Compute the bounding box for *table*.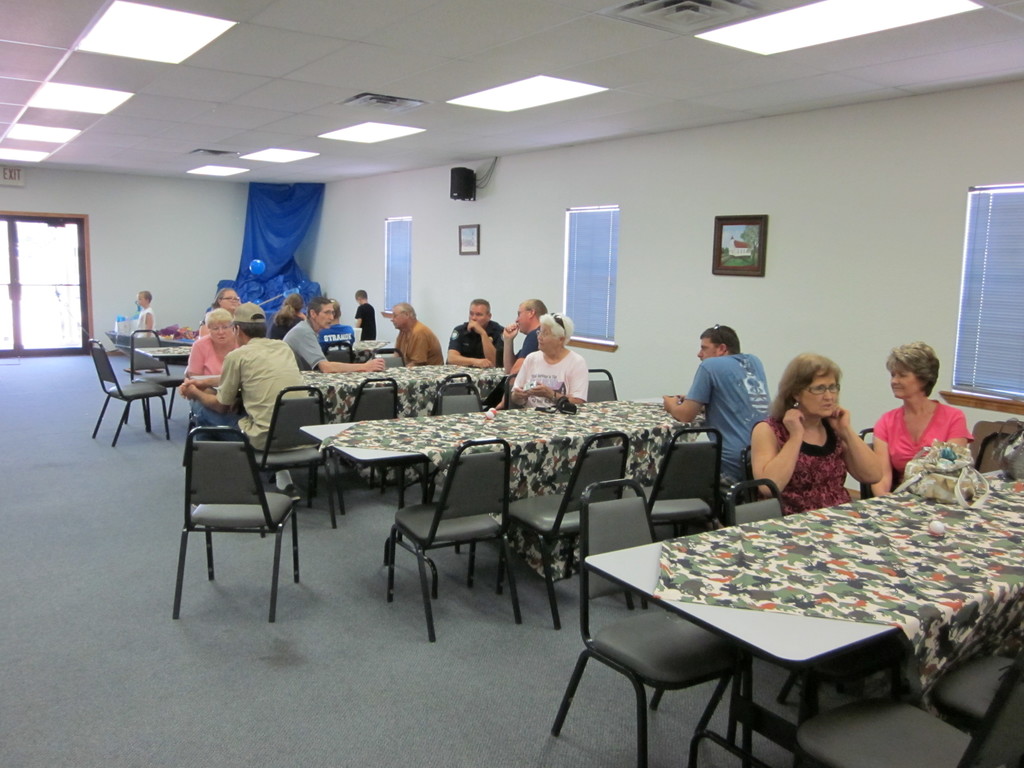
193 362 500 425.
